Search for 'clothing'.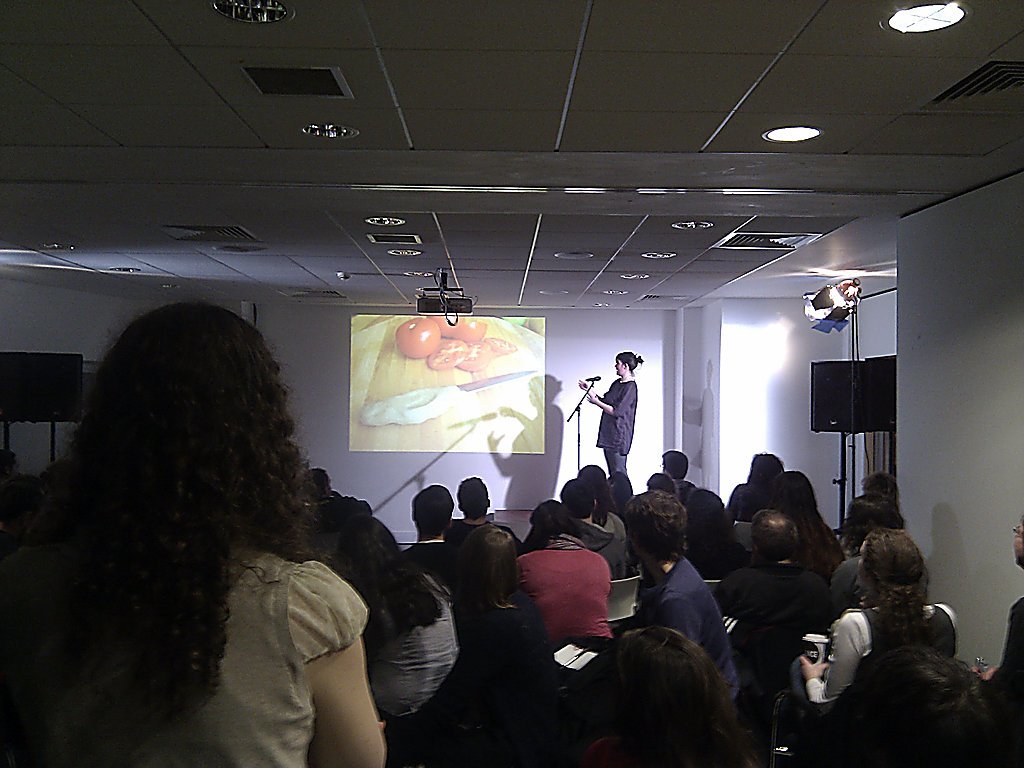
Found at rect(356, 580, 464, 736).
